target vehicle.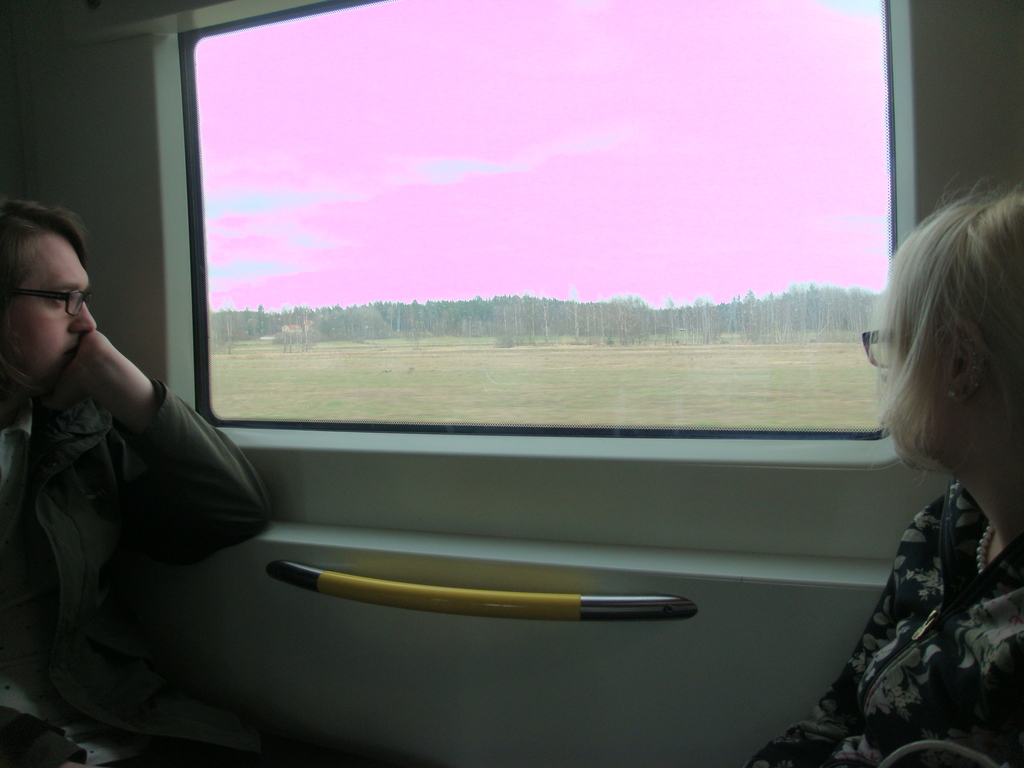
Target region: <box>60,74,1023,728</box>.
